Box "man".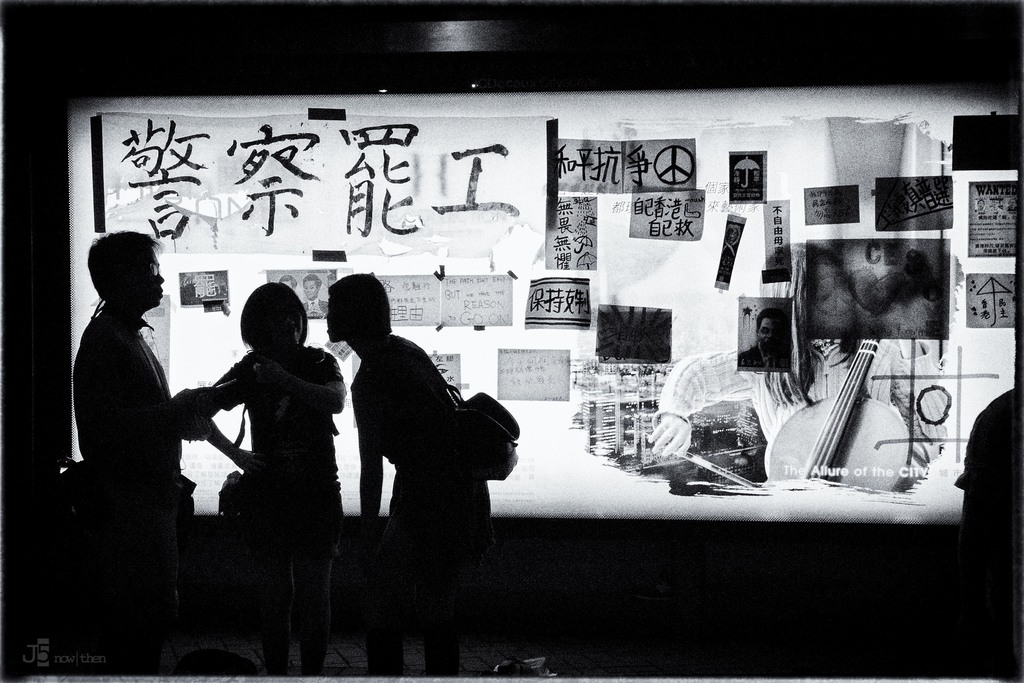
x1=732, y1=305, x2=793, y2=373.
